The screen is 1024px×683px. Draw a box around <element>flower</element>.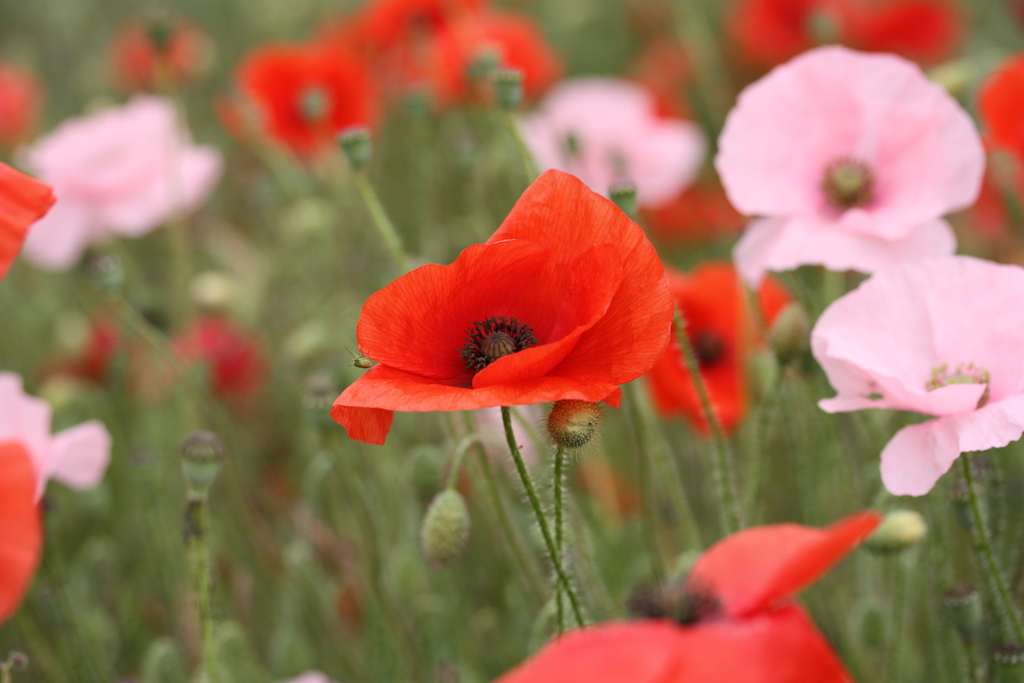
<region>240, 47, 378, 170</region>.
